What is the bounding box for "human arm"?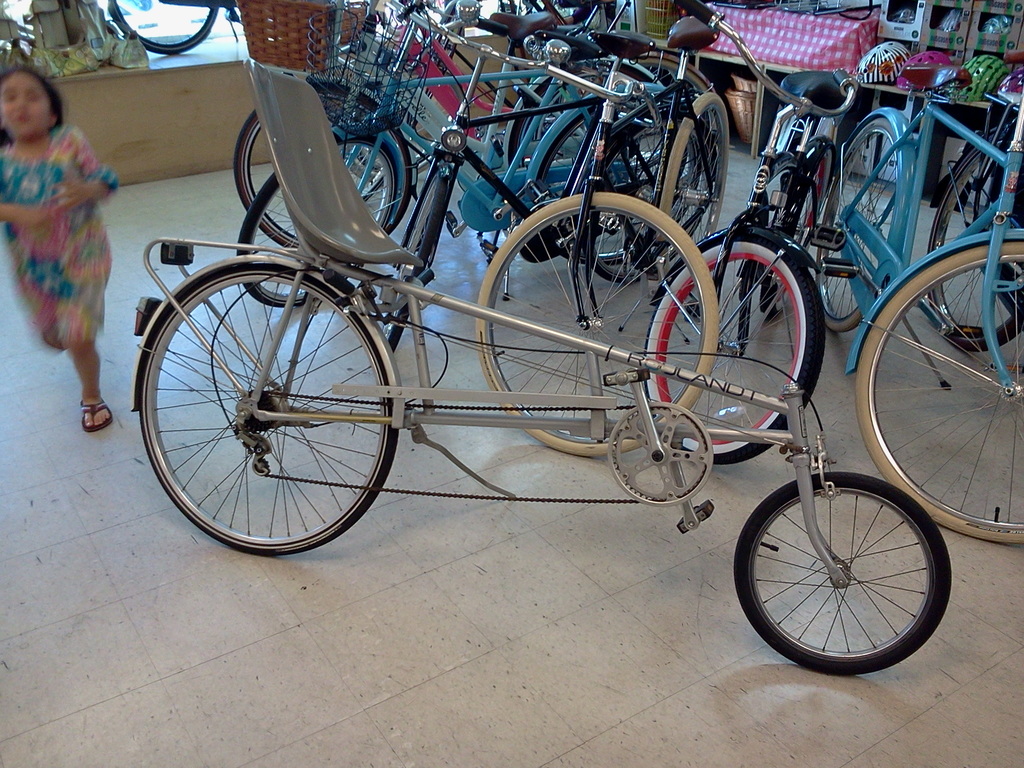
x1=51 y1=129 x2=120 y2=210.
